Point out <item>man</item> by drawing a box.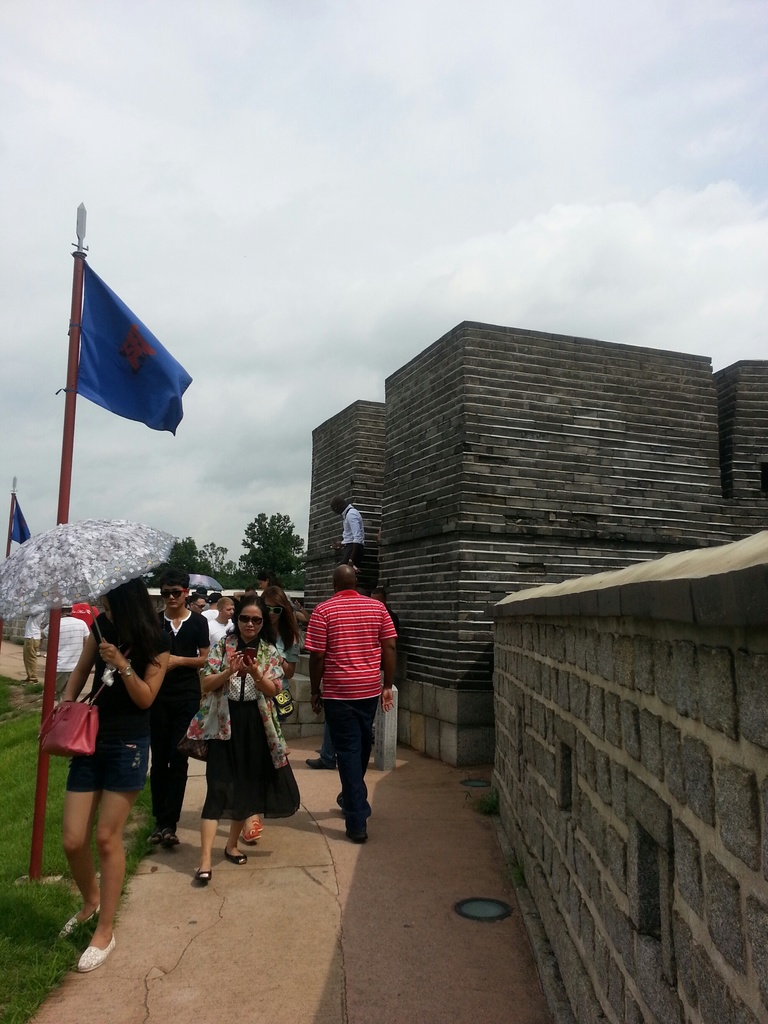
{"x1": 205, "y1": 597, "x2": 237, "y2": 655}.
